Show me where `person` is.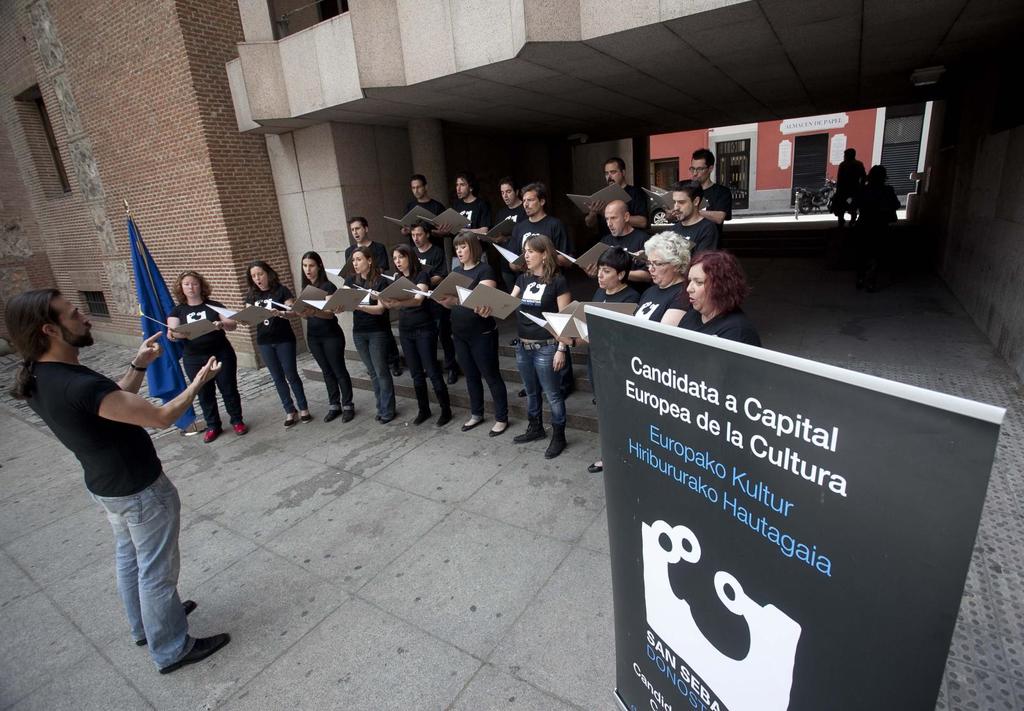
`person` is at bbox=(587, 246, 647, 475).
